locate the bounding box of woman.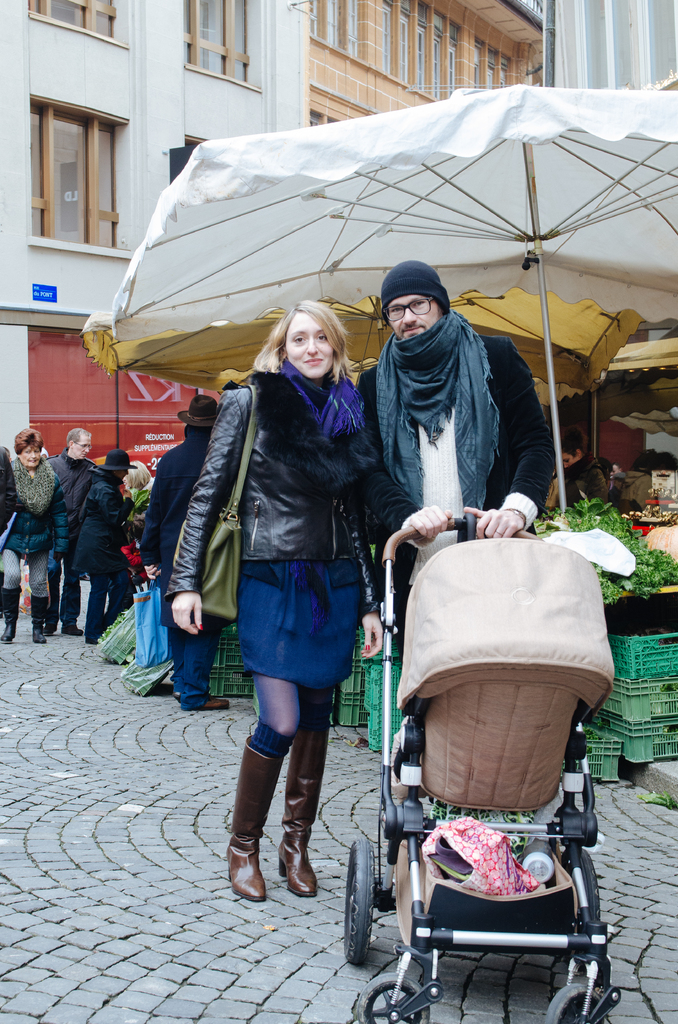
Bounding box: bbox(159, 301, 383, 899).
